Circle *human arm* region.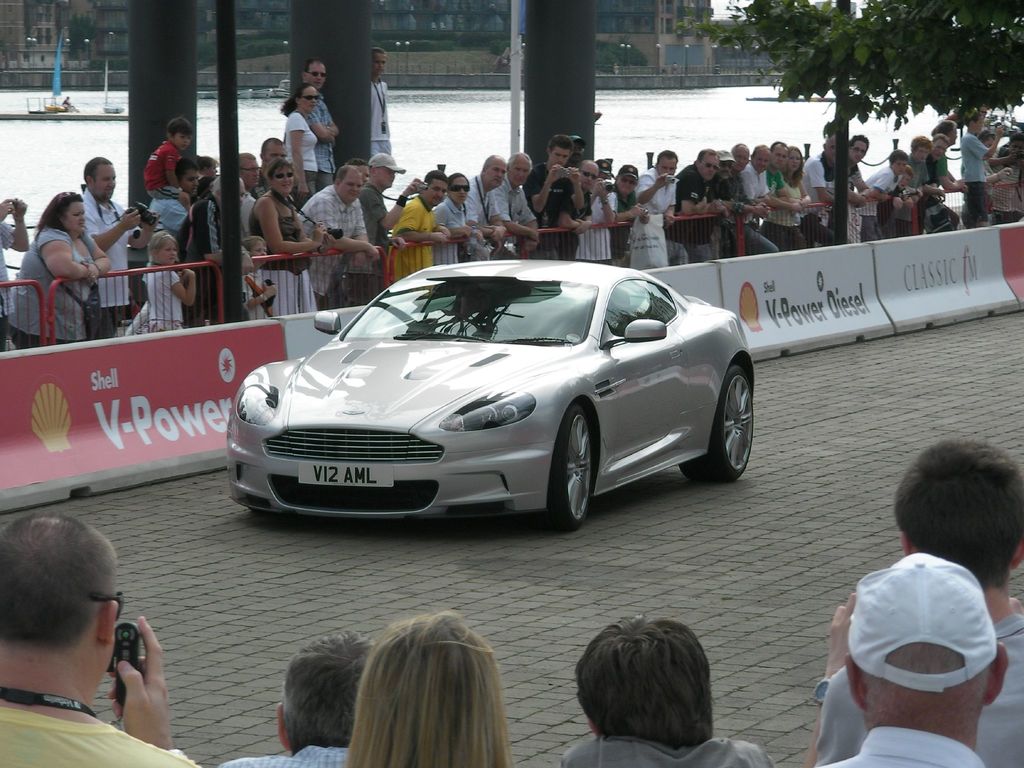
Region: <region>108, 613, 173, 757</region>.
